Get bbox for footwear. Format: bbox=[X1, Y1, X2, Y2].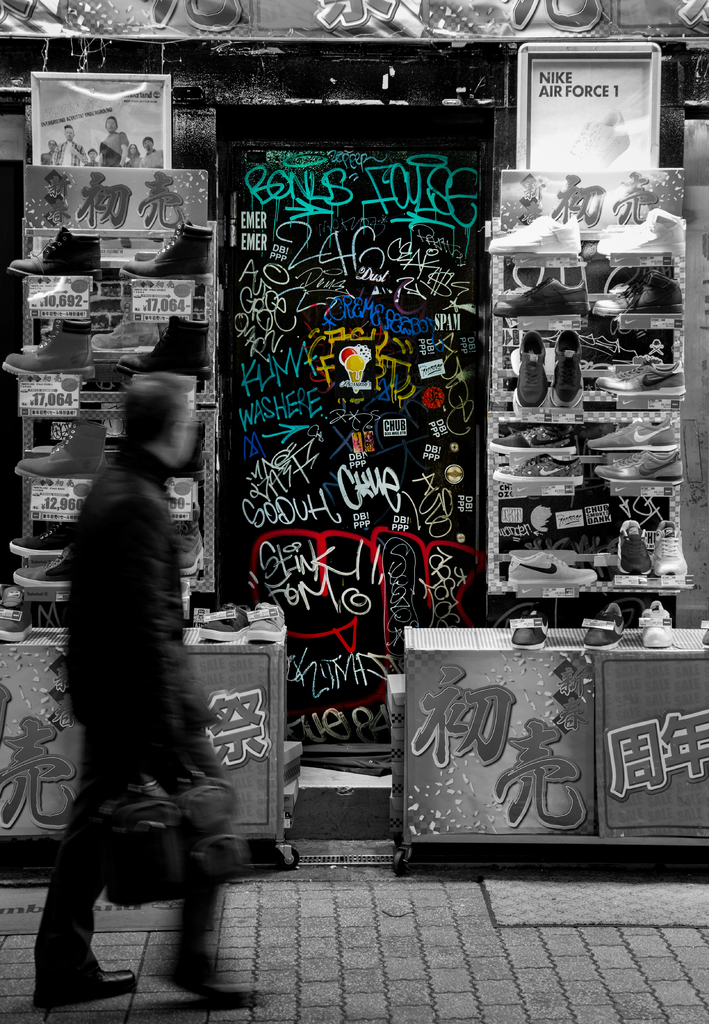
bbox=[27, 924, 103, 1008].
